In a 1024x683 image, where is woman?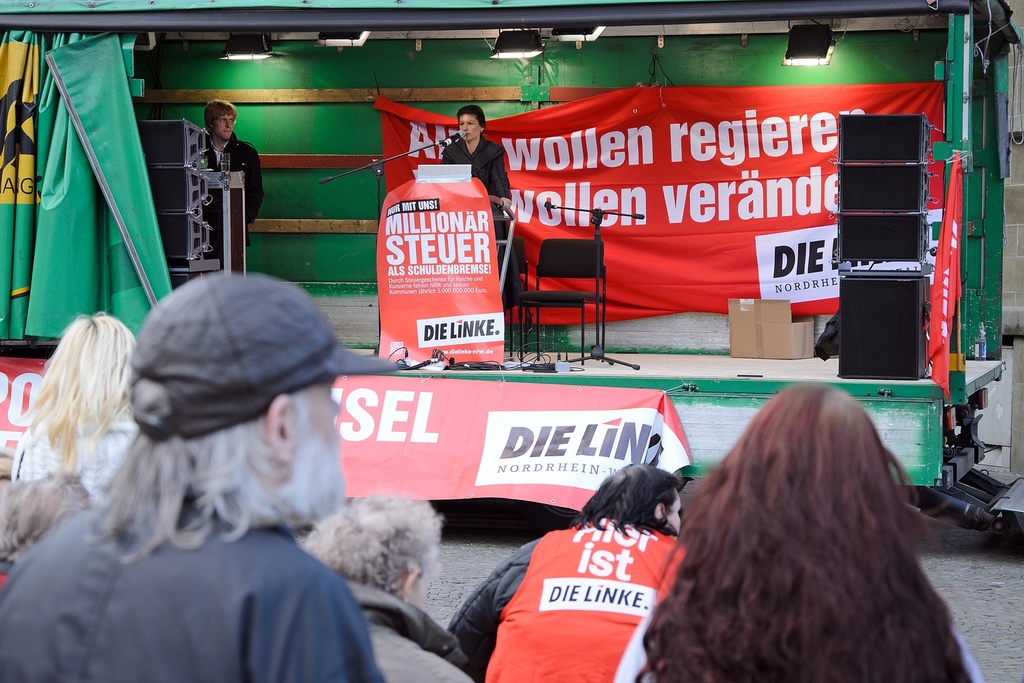
6/313/150/505.
